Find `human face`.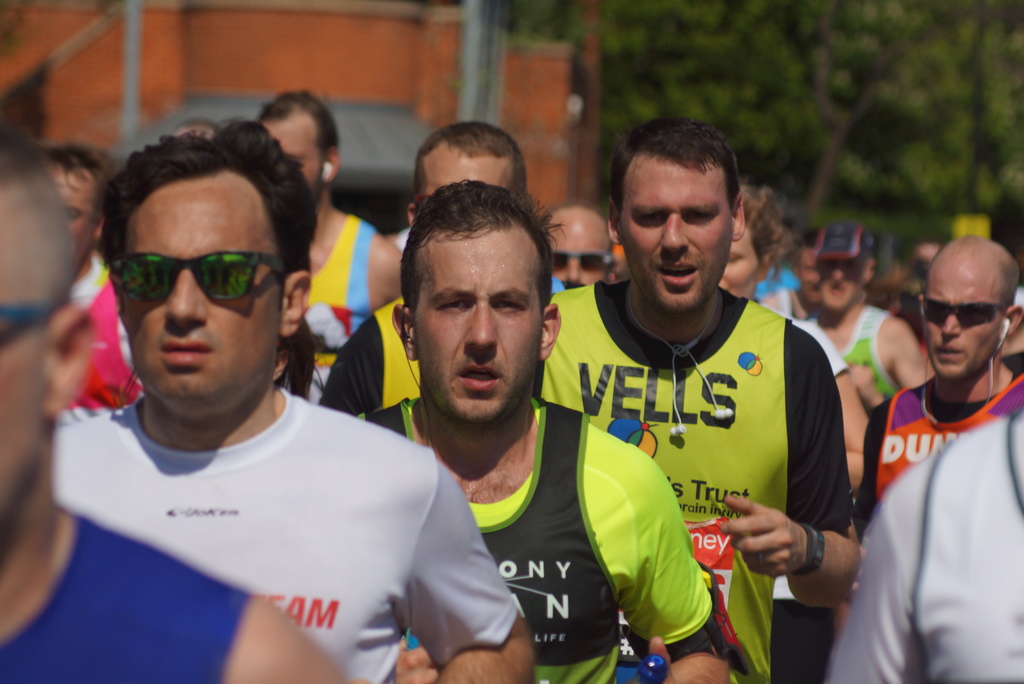
crop(415, 229, 548, 414).
